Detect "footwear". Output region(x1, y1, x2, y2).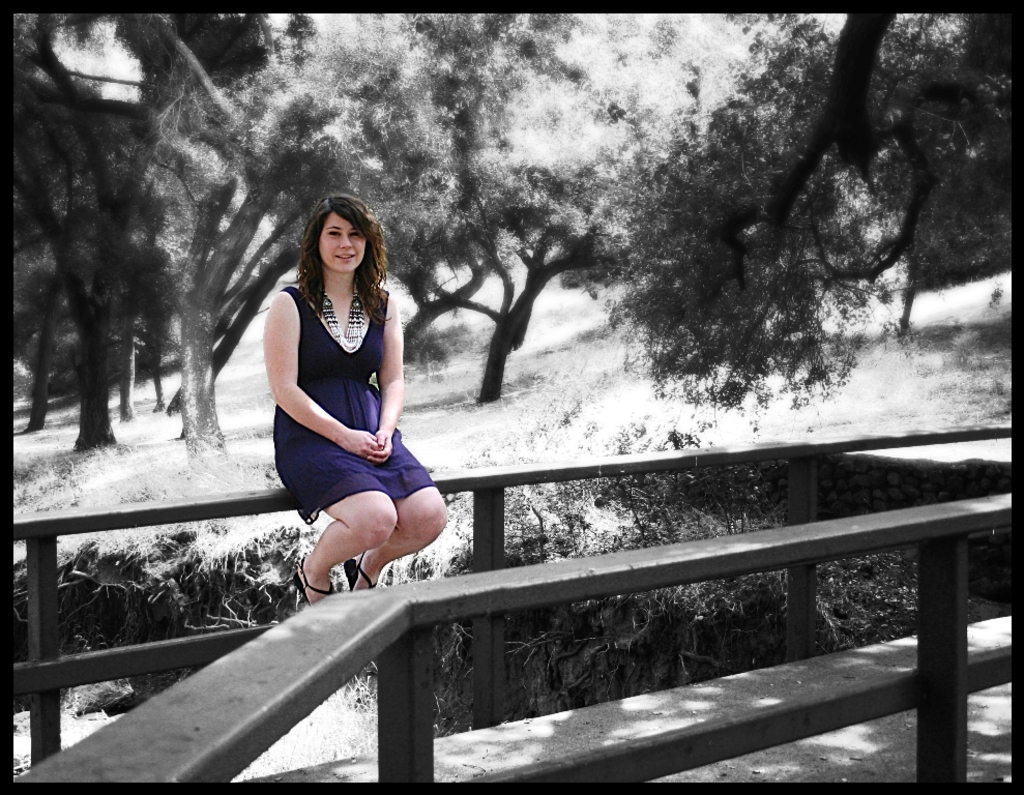
region(342, 558, 377, 593).
